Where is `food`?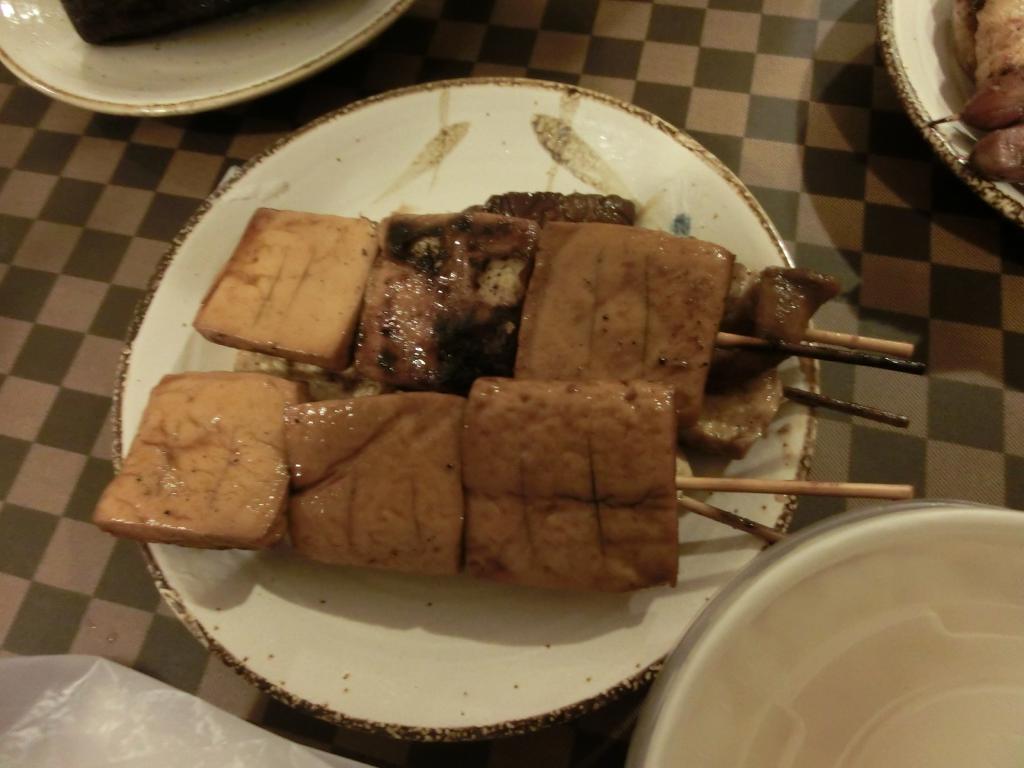
rect(149, 136, 841, 612).
